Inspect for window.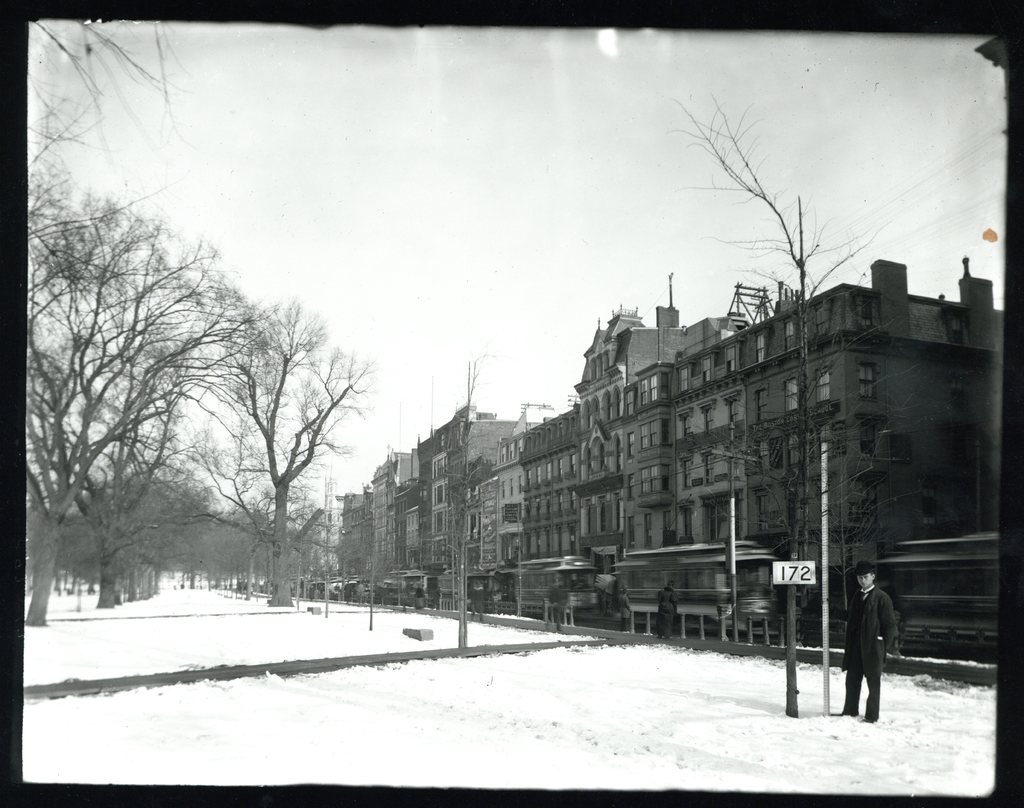
Inspection: bbox(858, 362, 876, 398).
